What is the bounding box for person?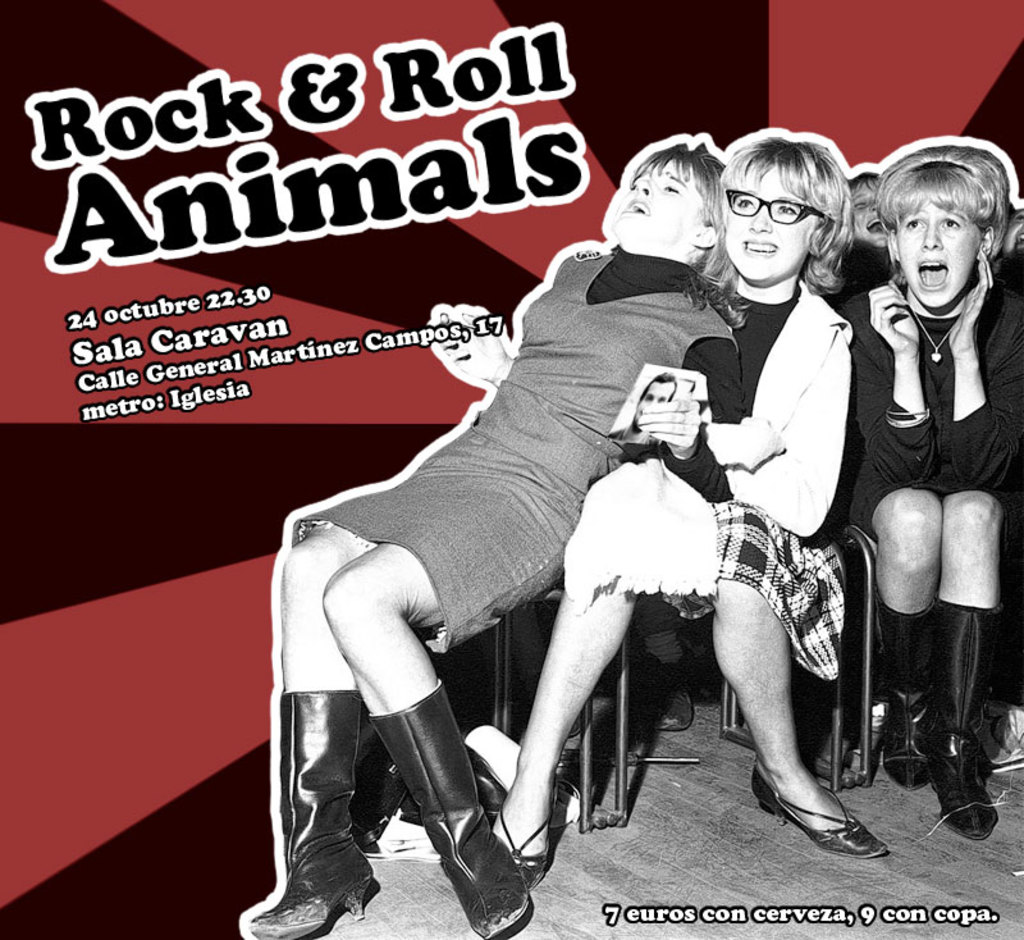
region(611, 373, 676, 446).
